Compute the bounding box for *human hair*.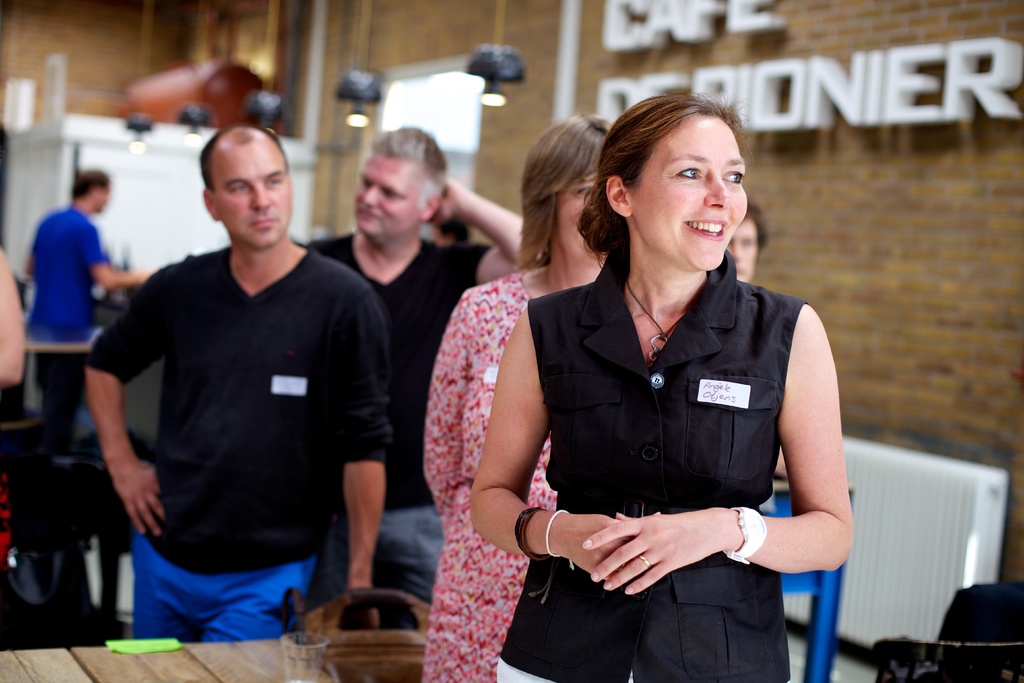
crop(371, 127, 447, 215).
